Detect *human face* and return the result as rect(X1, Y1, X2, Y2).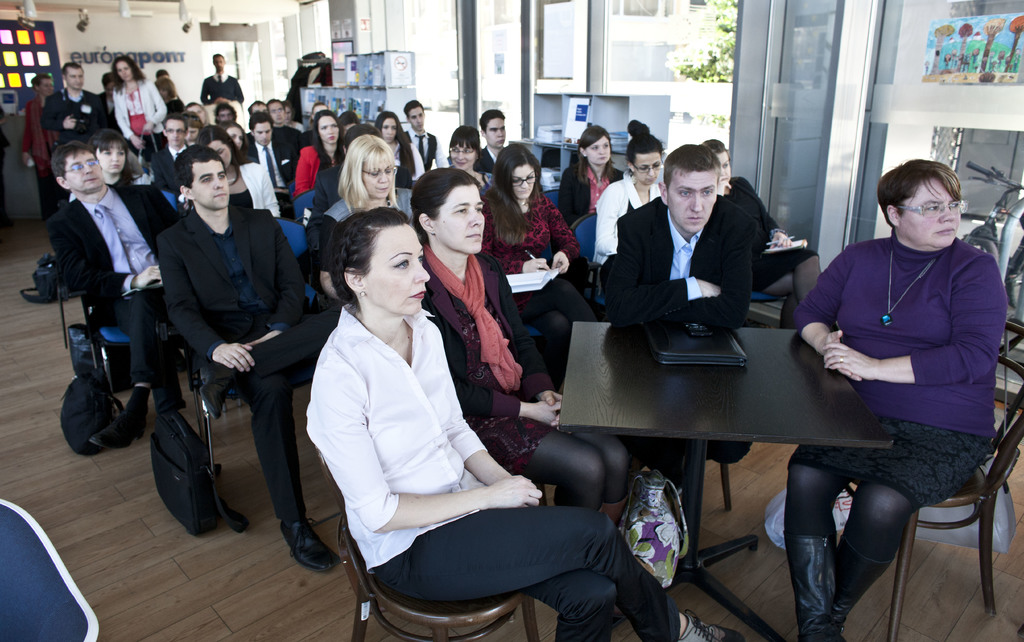
rect(433, 186, 487, 254).
